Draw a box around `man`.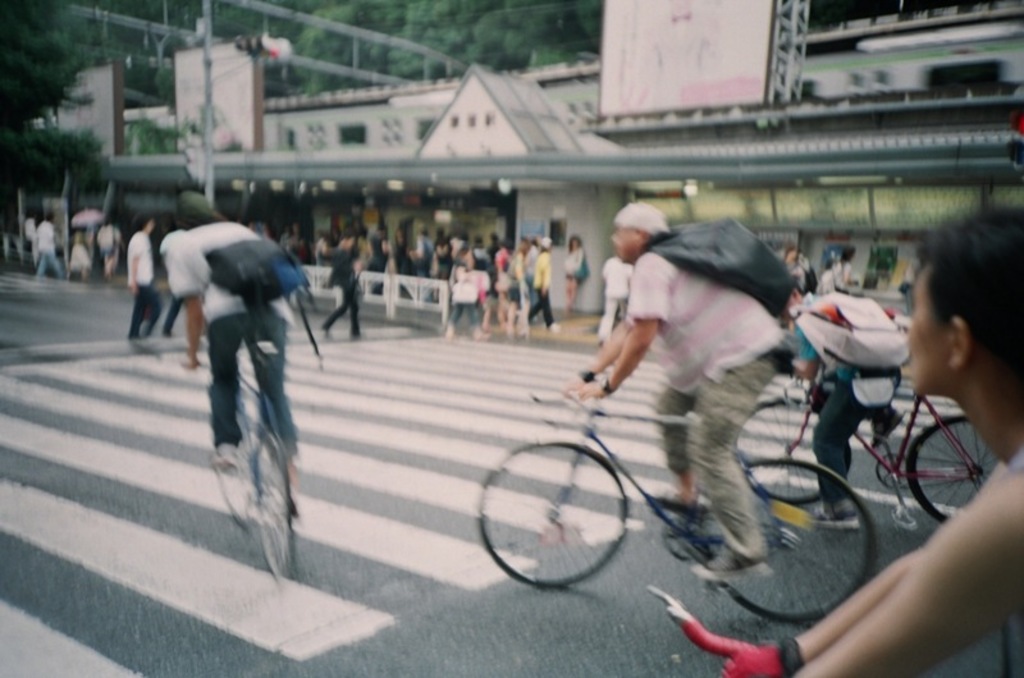
[x1=564, y1=198, x2=796, y2=585].
